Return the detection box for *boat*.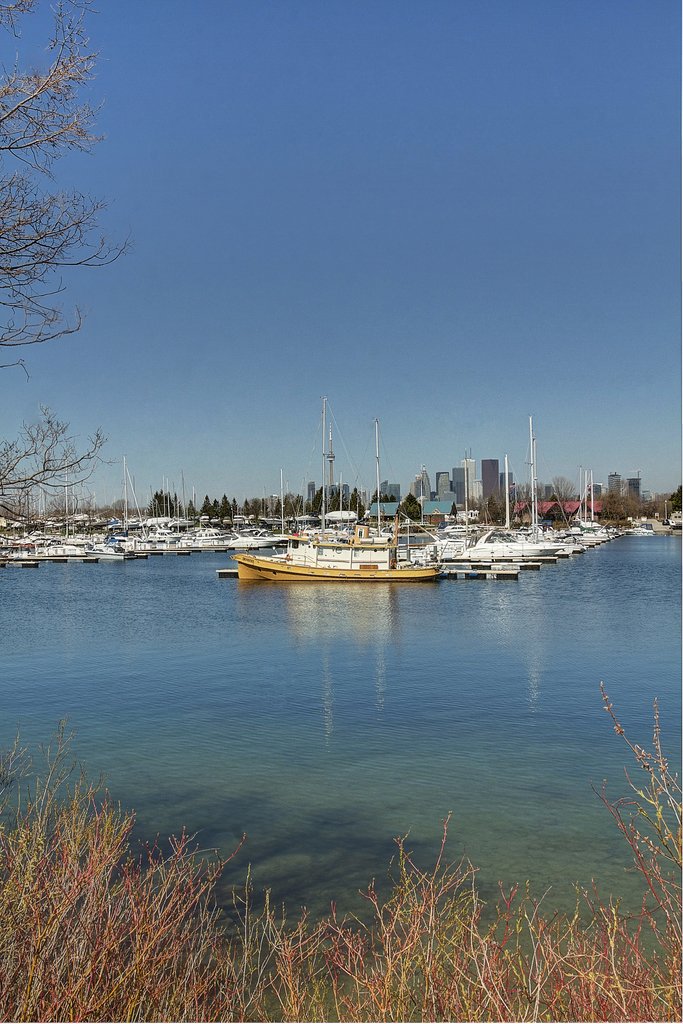
x1=356, y1=422, x2=396, y2=545.
